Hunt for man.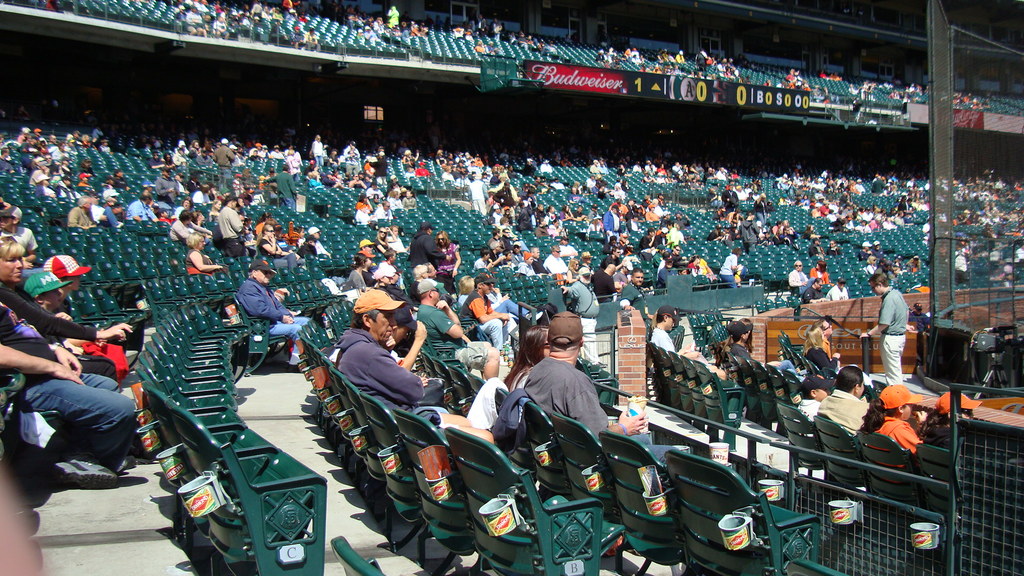
Hunted down at [129,188,156,223].
